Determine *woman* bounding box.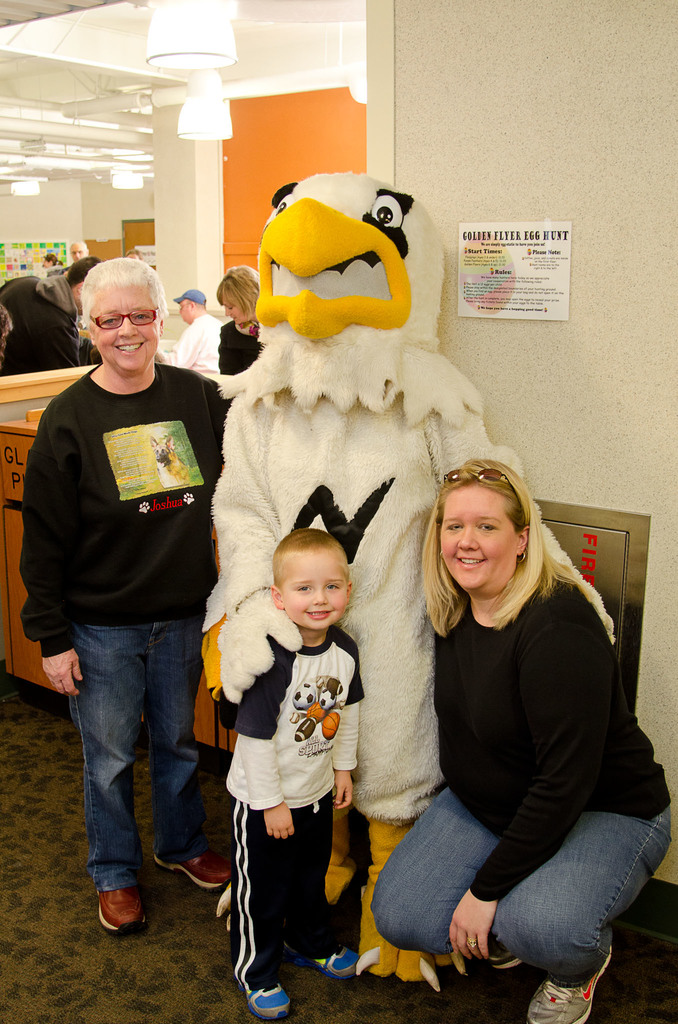
Determined: region(376, 440, 638, 1008).
